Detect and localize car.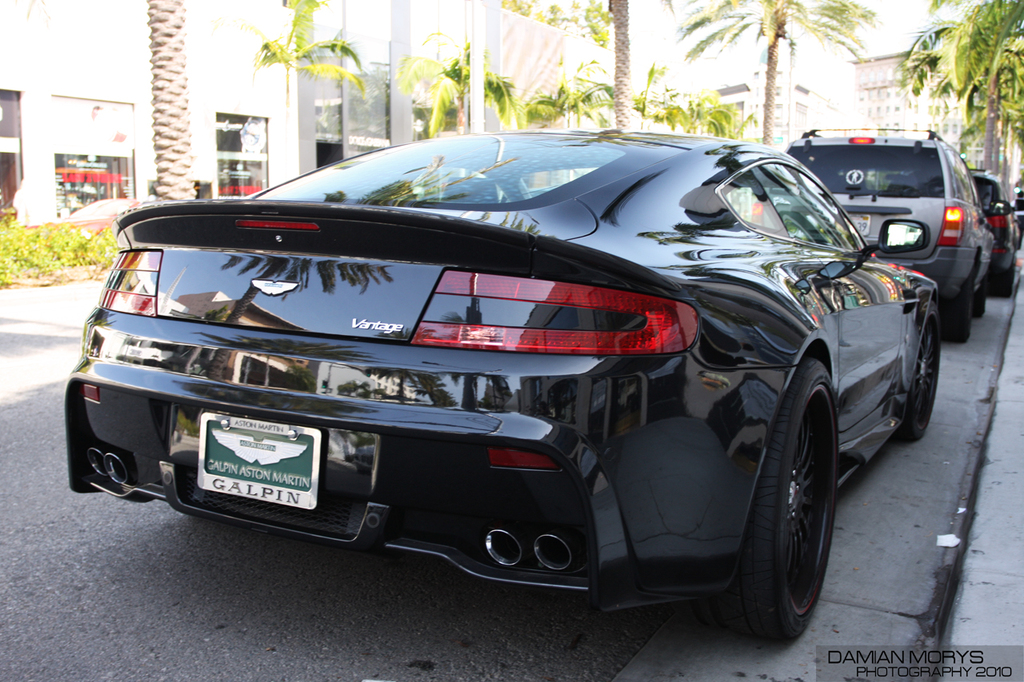
Localized at 53 121 944 650.
